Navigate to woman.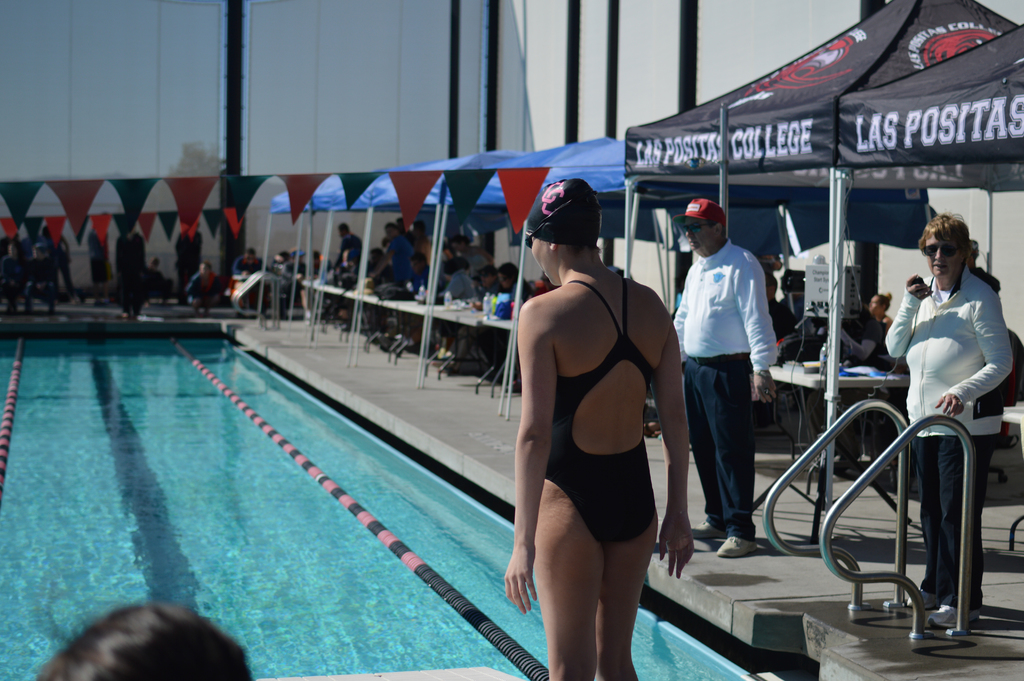
Navigation target: bbox(878, 204, 1004, 634).
